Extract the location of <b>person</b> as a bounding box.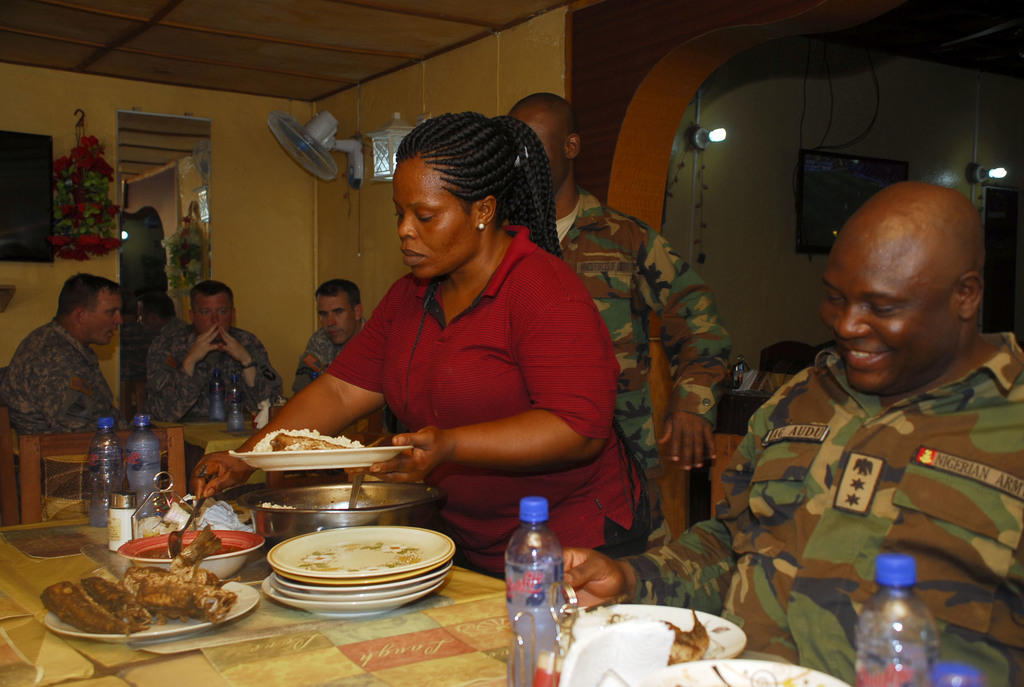
(x1=319, y1=116, x2=614, y2=520).
